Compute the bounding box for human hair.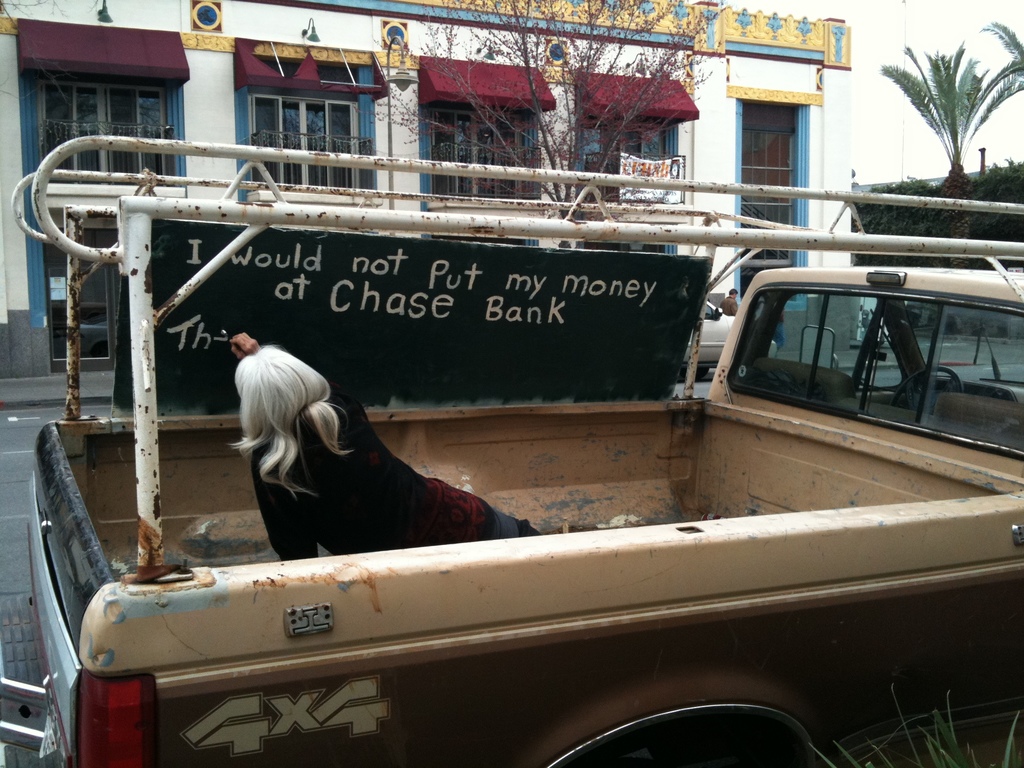
bbox=(218, 346, 349, 499).
